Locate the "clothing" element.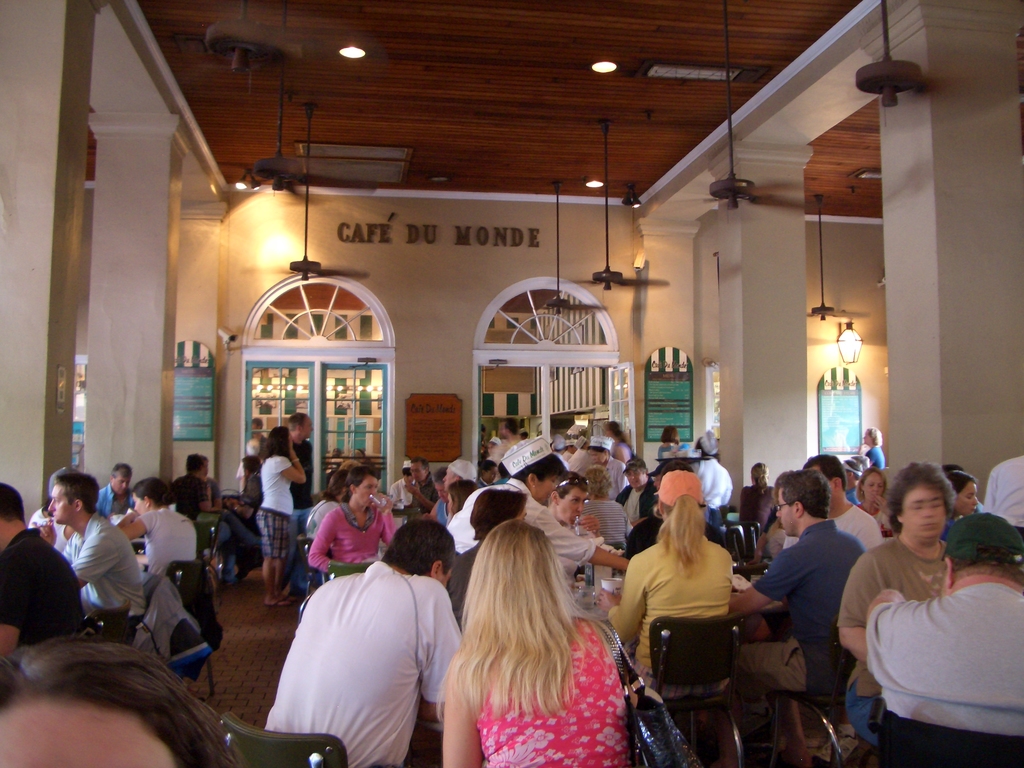
Element bbox: [x1=303, y1=495, x2=334, y2=539].
